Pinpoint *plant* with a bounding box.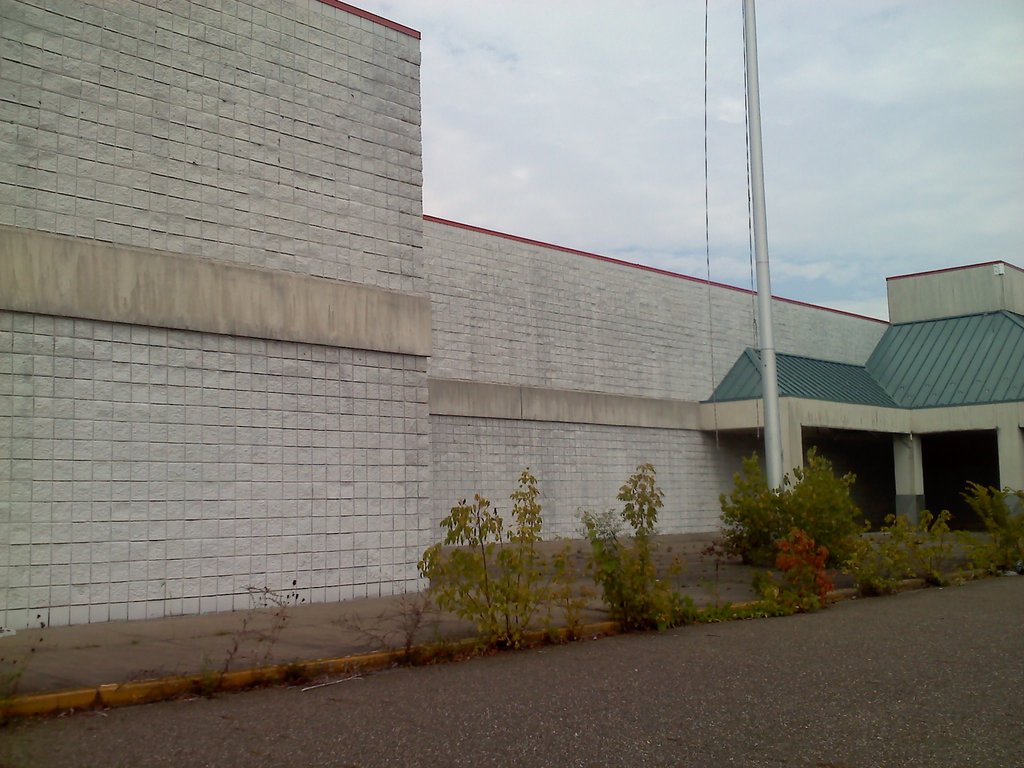
bbox=[684, 447, 857, 579].
